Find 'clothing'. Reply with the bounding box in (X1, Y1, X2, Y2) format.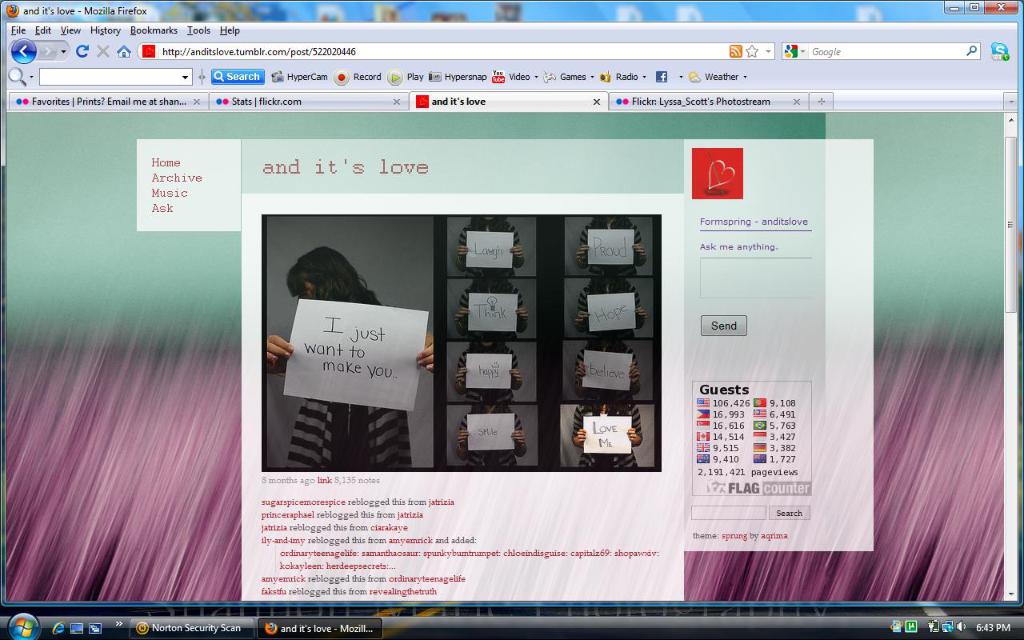
(455, 220, 525, 276).
